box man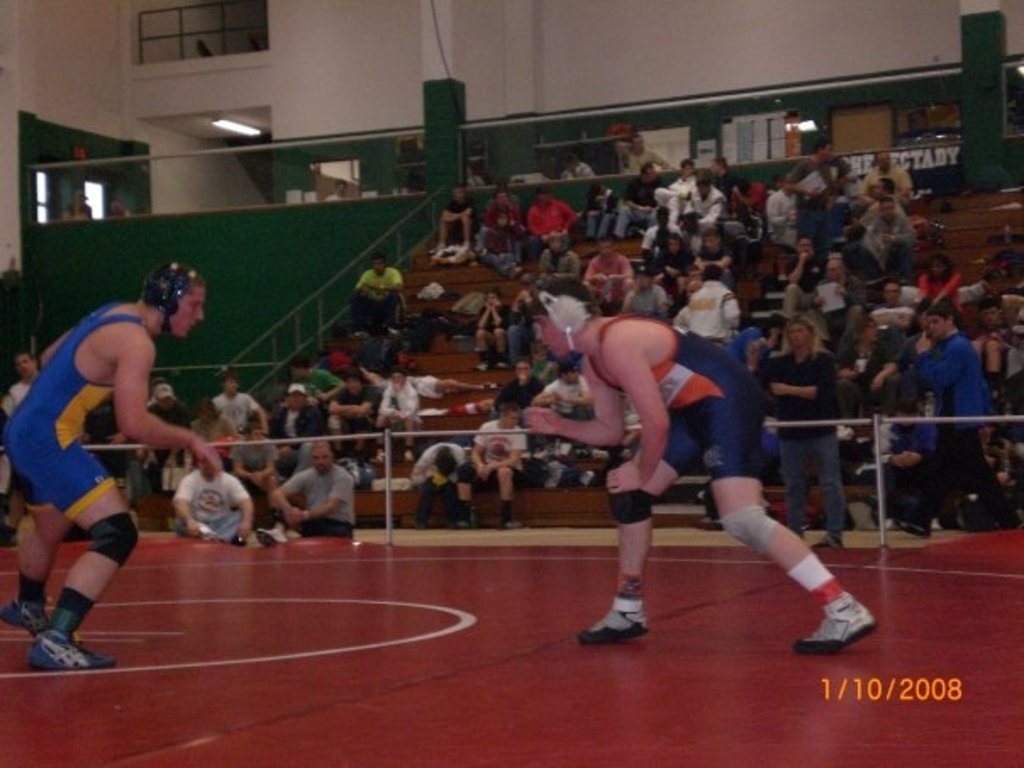
(405, 446, 473, 524)
